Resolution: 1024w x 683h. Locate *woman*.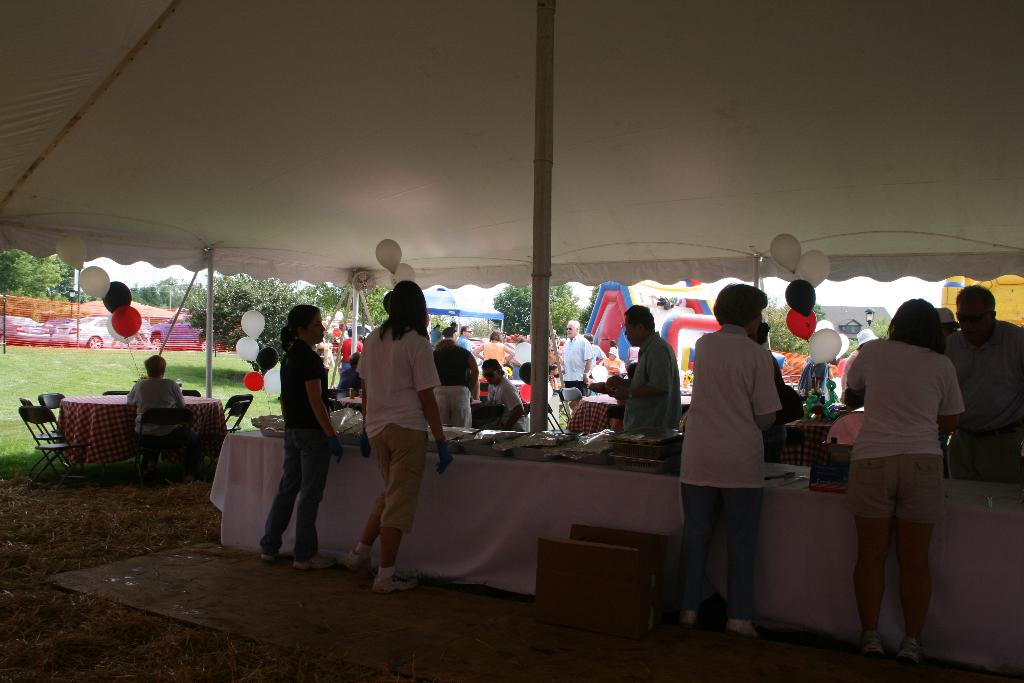
[x1=767, y1=349, x2=806, y2=431].
